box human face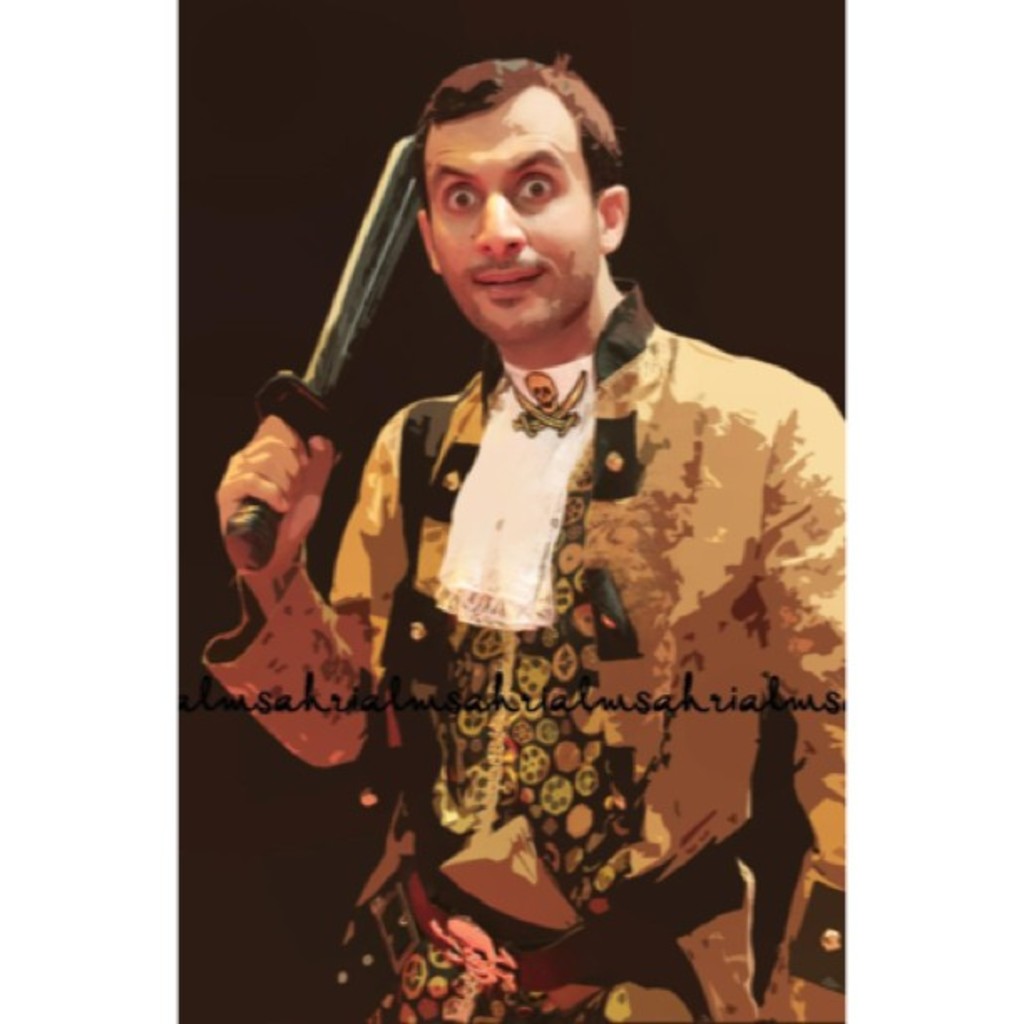
(420, 85, 599, 343)
